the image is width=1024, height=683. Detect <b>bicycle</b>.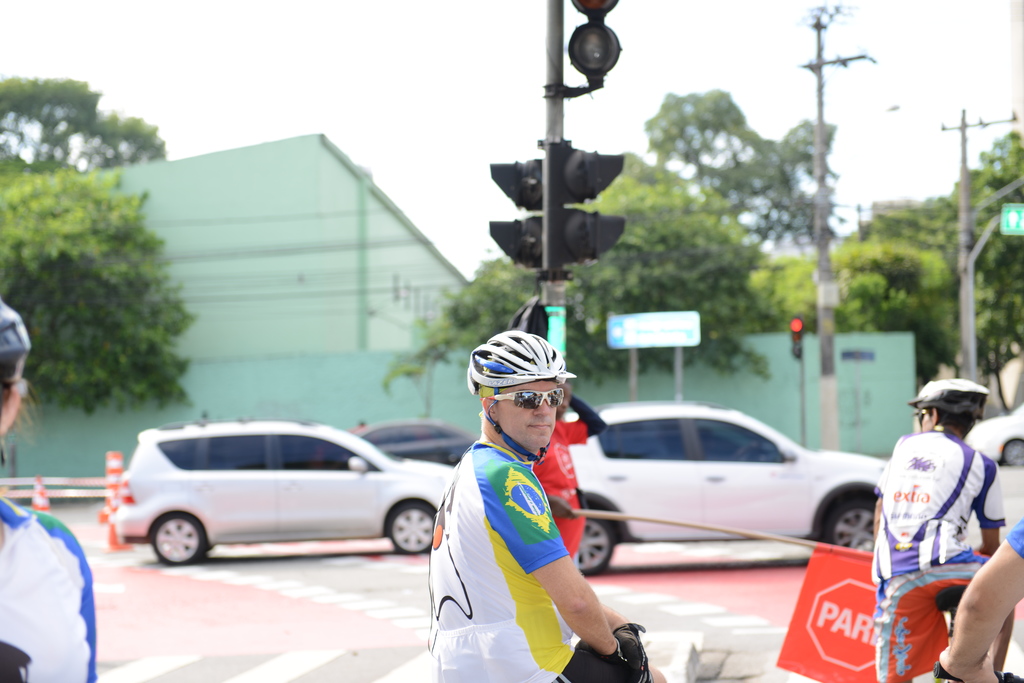
Detection: crop(936, 543, 1002, 682).
